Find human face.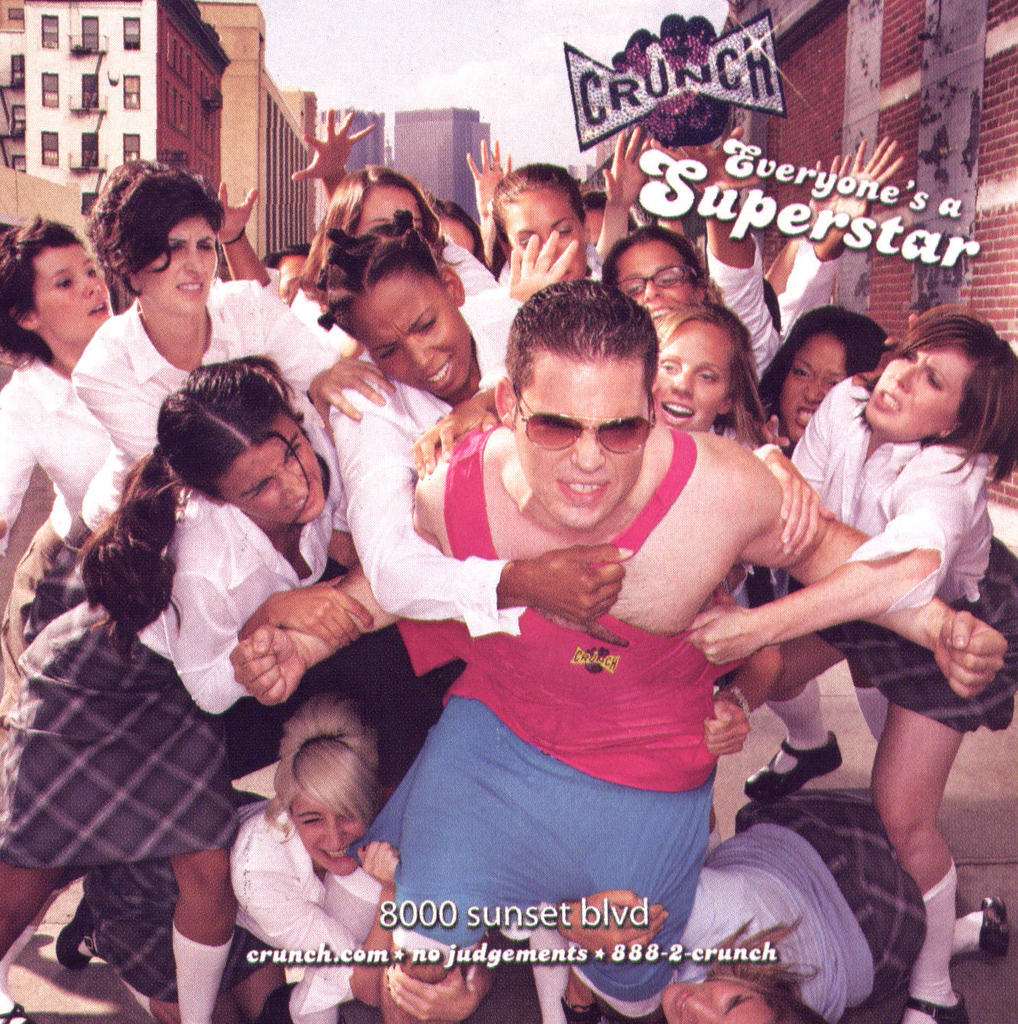
[x1=30, y1=242, x2=108, y2=343].
